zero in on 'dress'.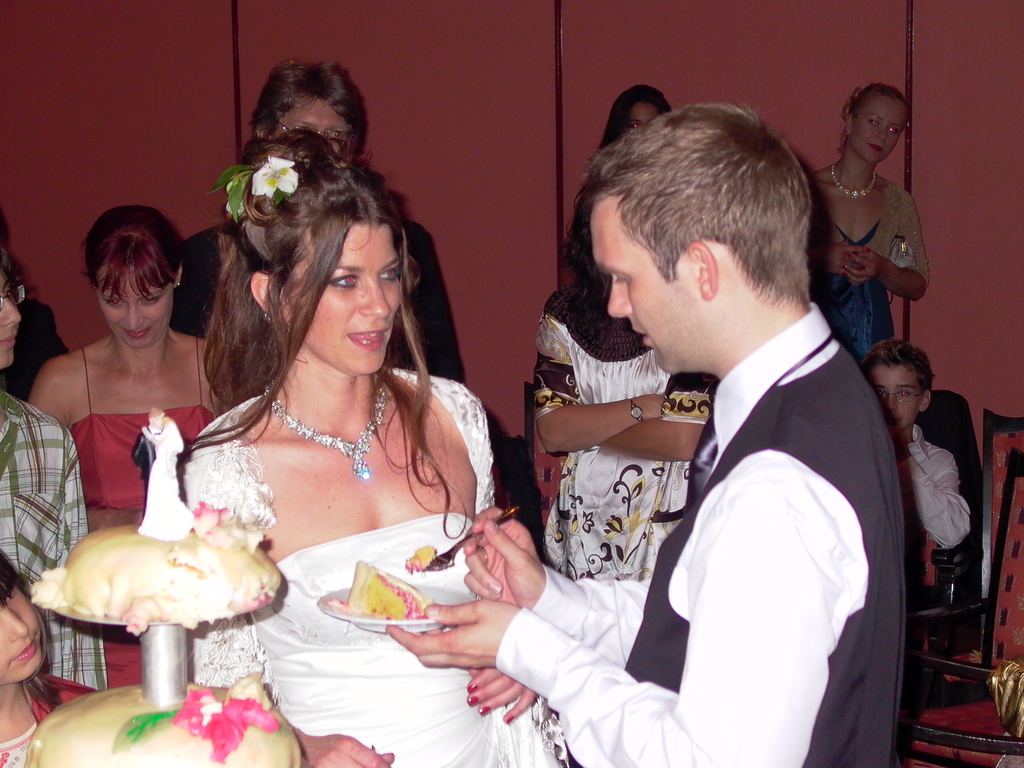
Zeroed in: {"x1": 70, "y1": 336, "x2": 218, "y2": 681}.
